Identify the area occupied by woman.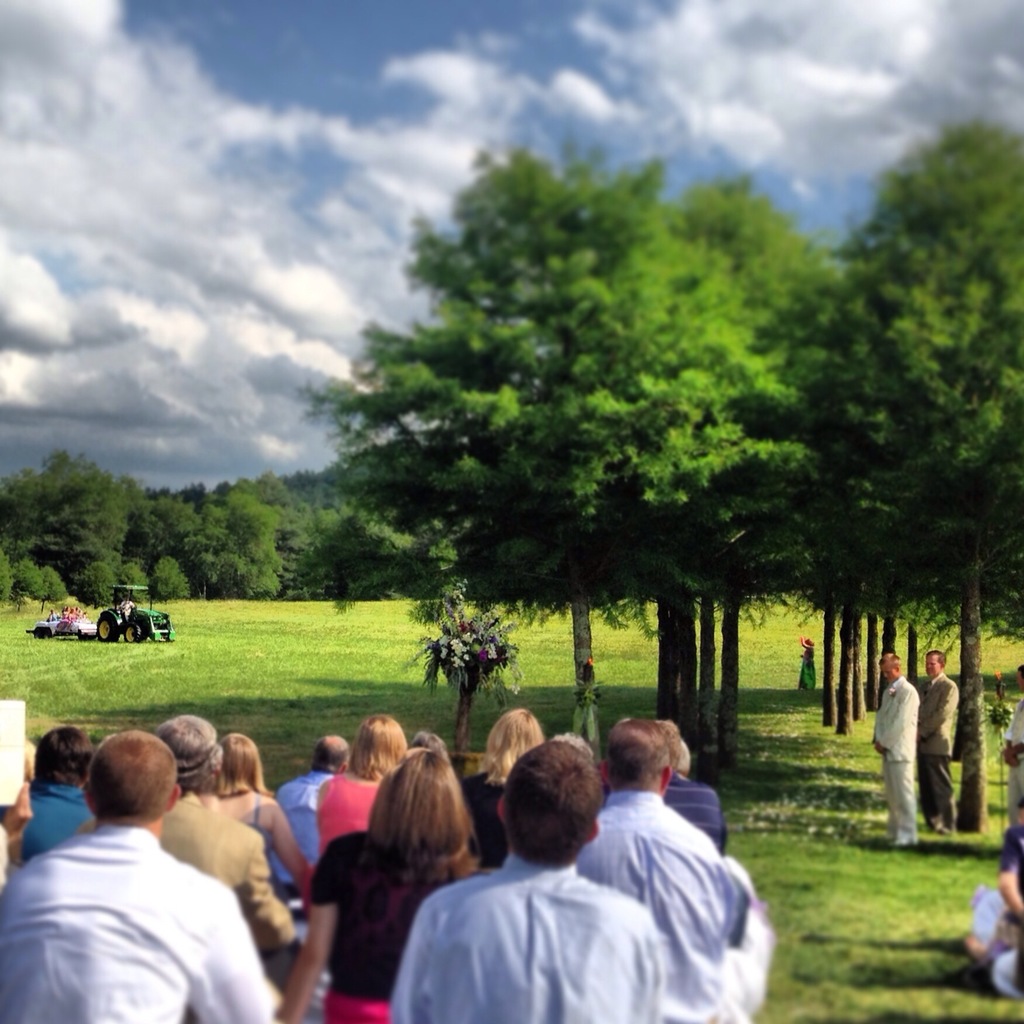
Area: (459,702,554,874).
